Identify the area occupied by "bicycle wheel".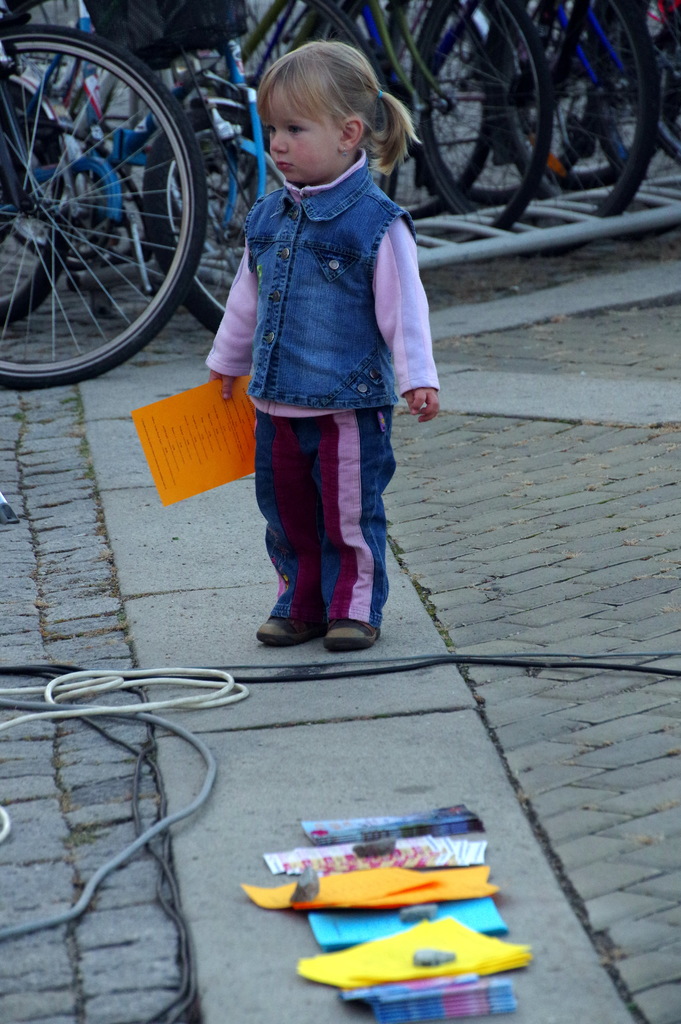
Area: 0,19,218,385.
